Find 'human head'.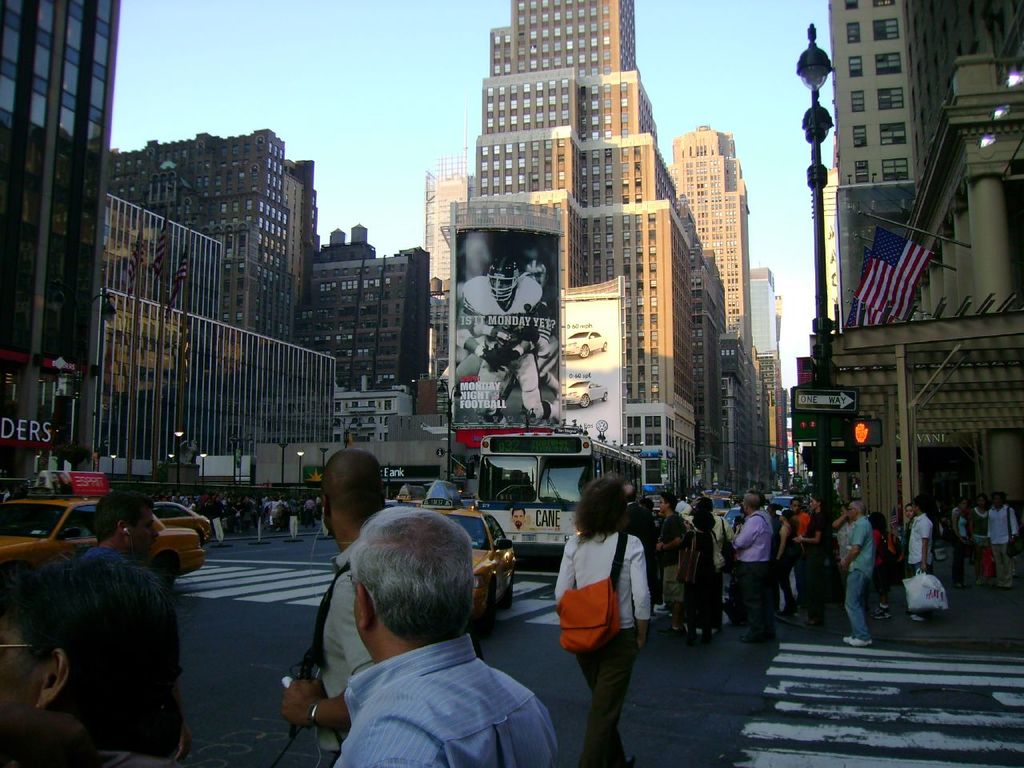
<bbox>0, 554, 174, 754</bbox>.
